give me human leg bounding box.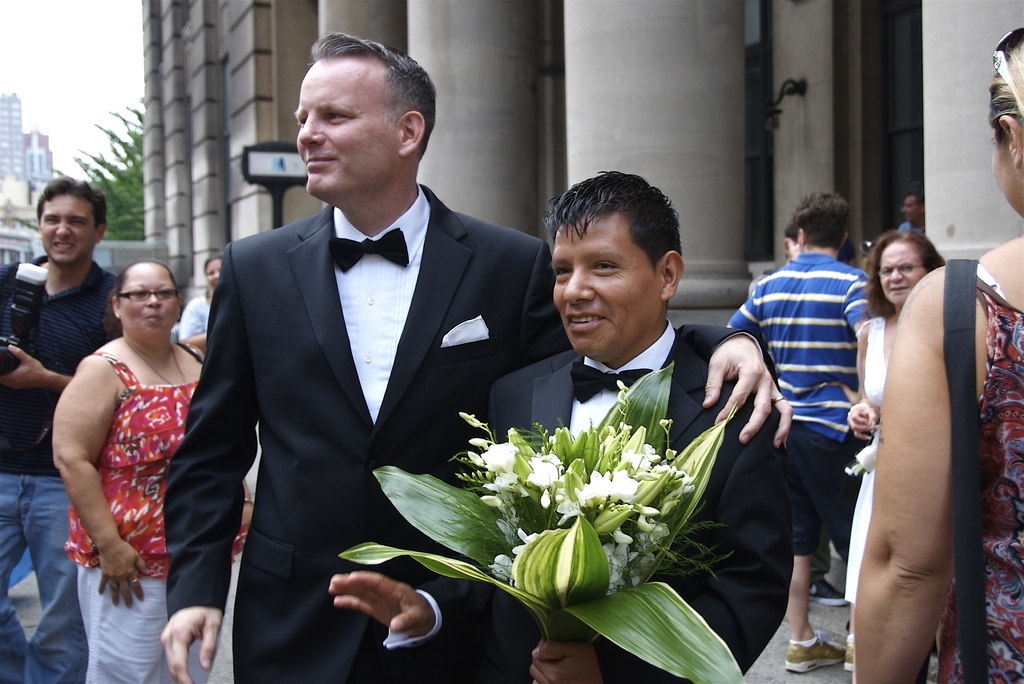
(21,473,92,683).
